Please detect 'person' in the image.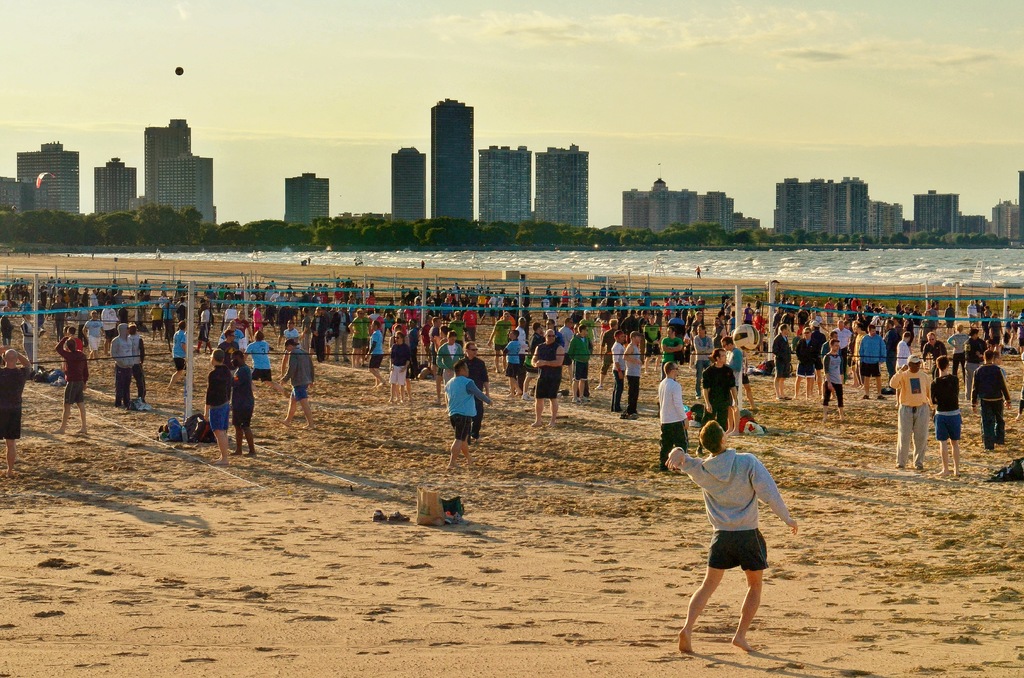
837:296:843:319.
